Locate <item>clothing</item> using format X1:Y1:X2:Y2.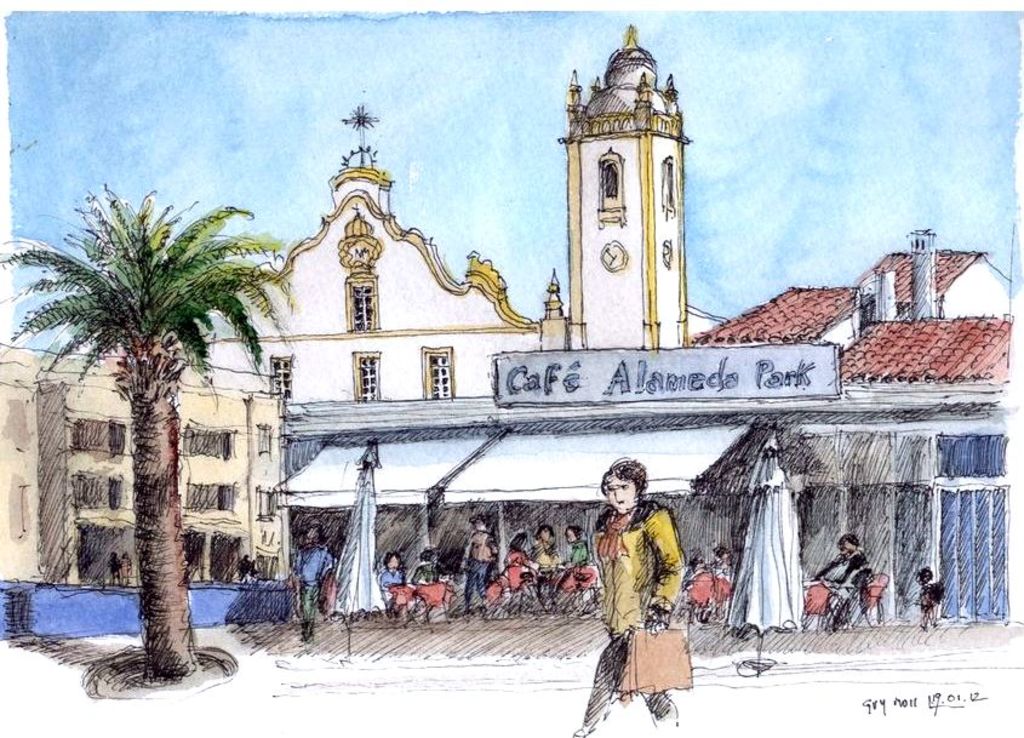
820:549:869:582.
